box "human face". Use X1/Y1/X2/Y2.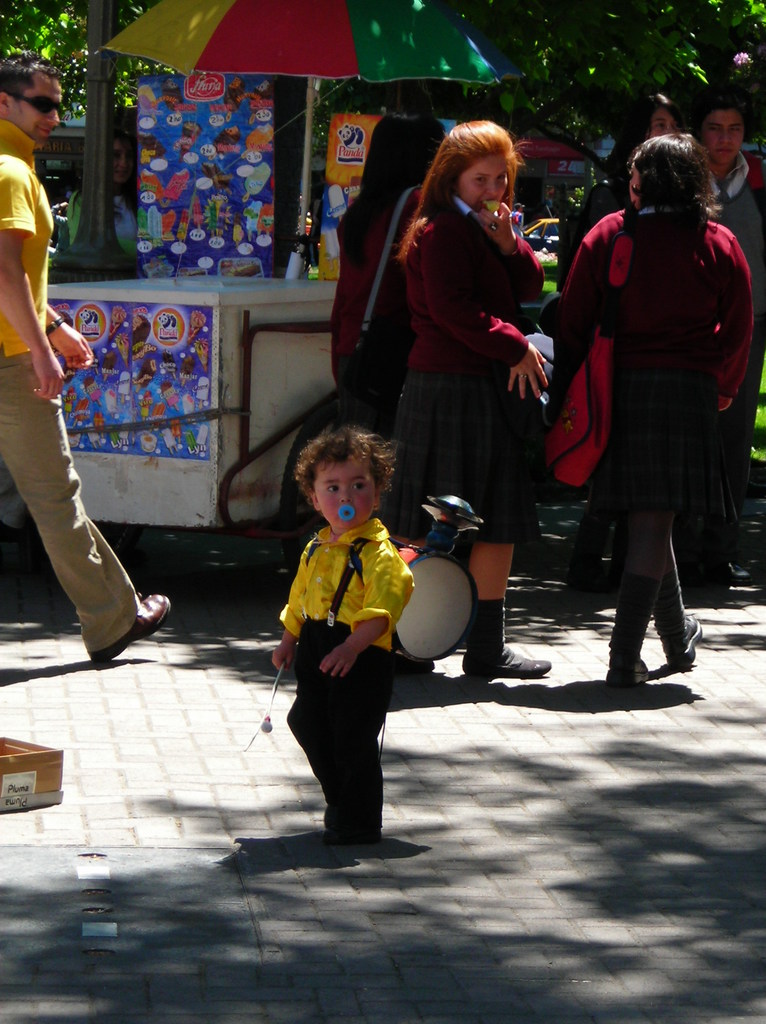
319/468/374/525.
